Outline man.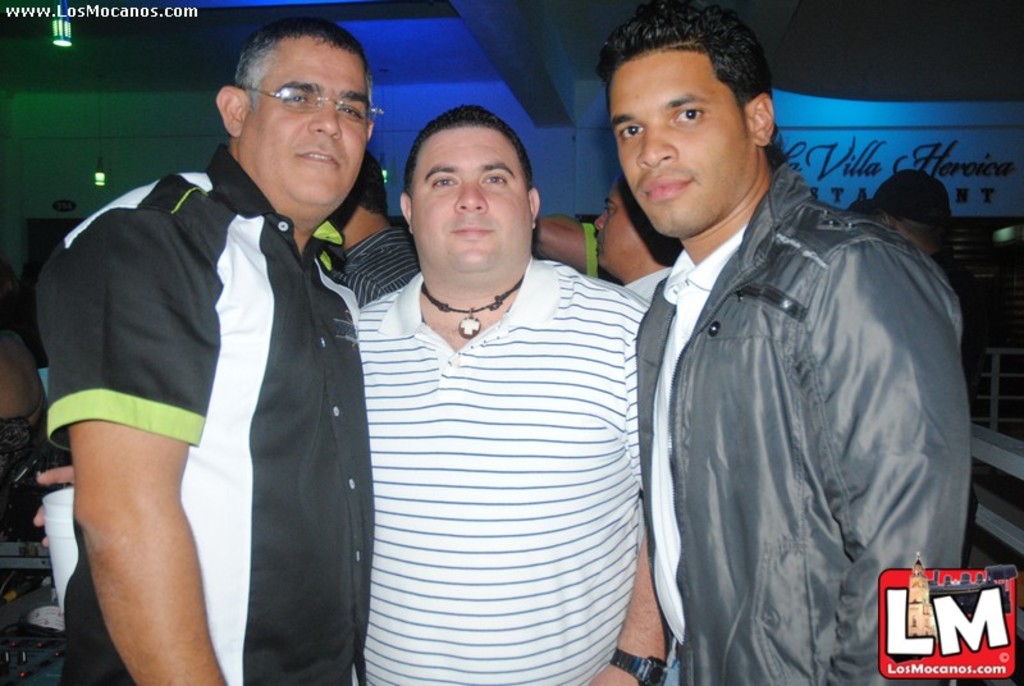
Outline: select_region(35, 35, 399, 676).
